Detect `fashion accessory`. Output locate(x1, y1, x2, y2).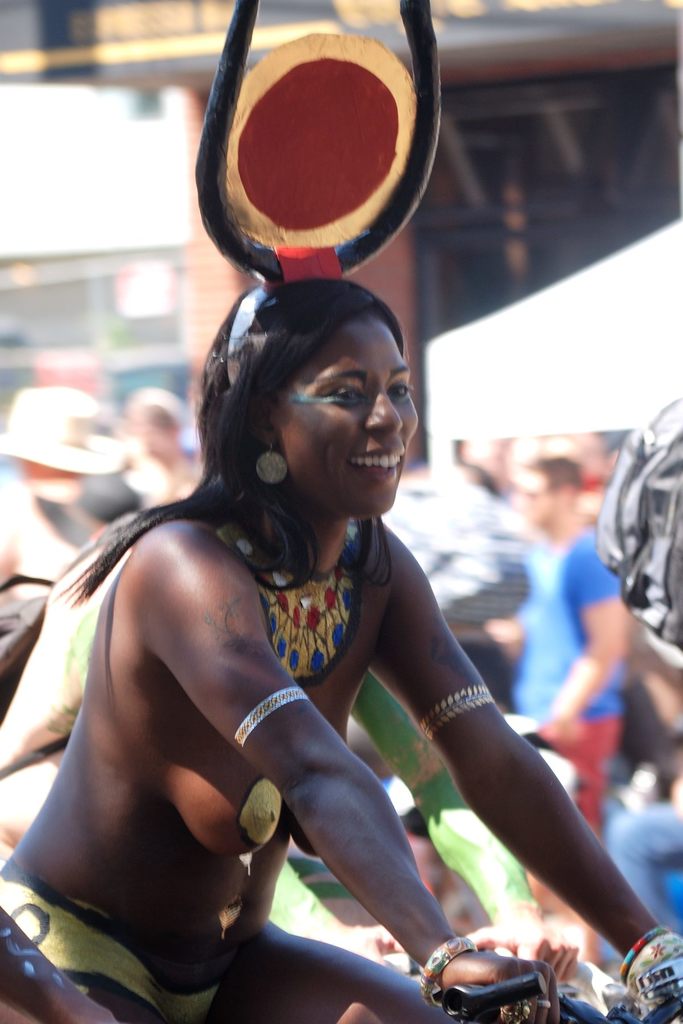
locate(252, 437, 296, 493).
